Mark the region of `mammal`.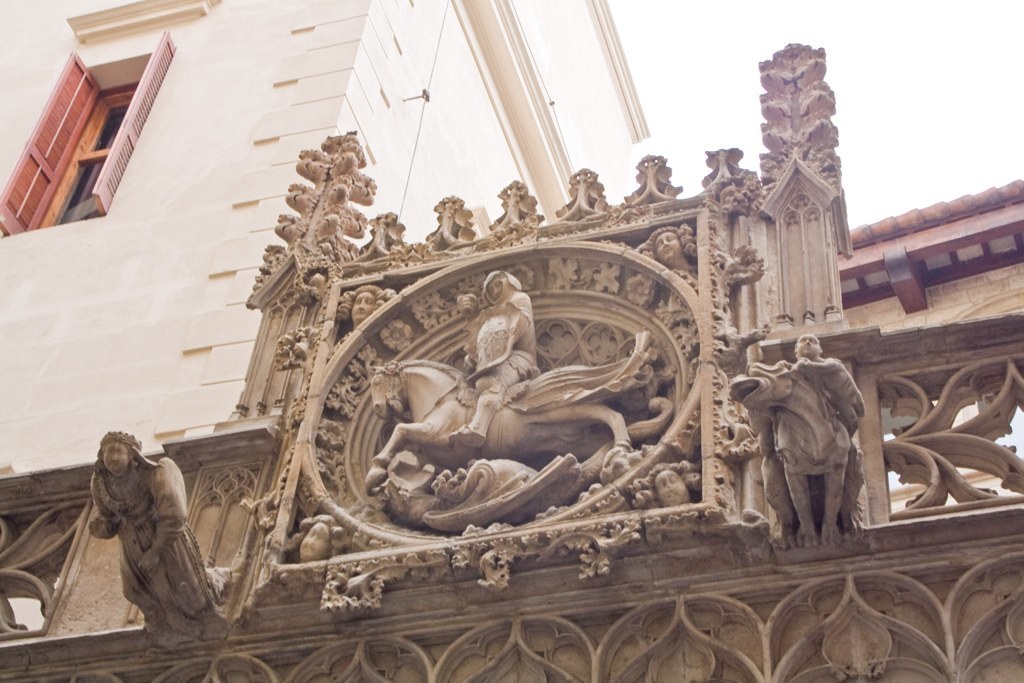
Region: bbox=(464, 266, 542, 447).
